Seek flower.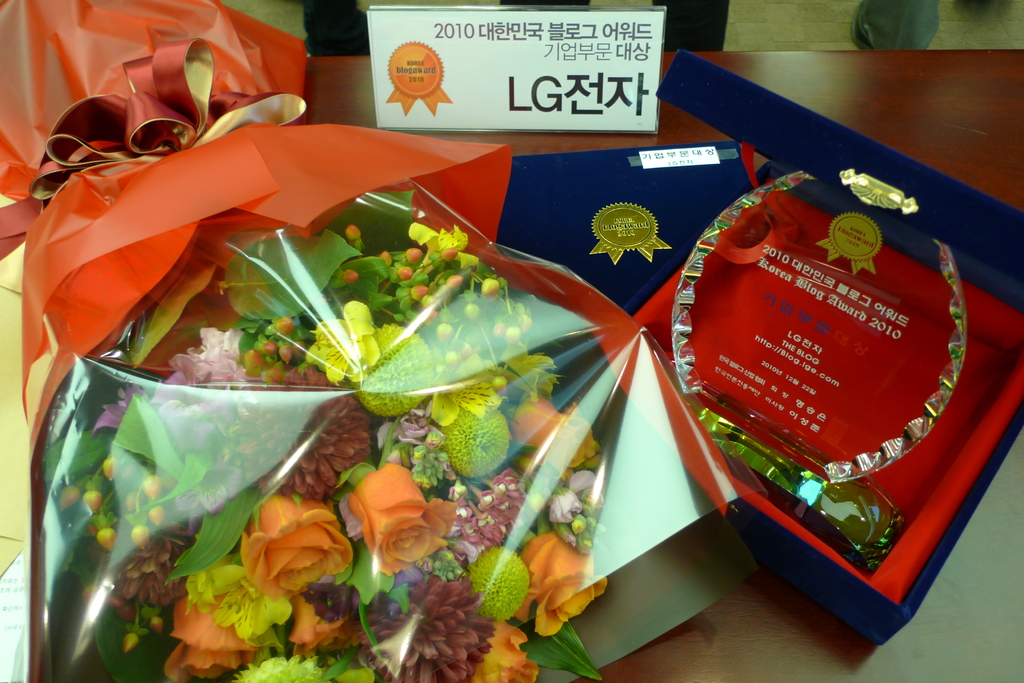
bbox(217, 577, 286, 644).
